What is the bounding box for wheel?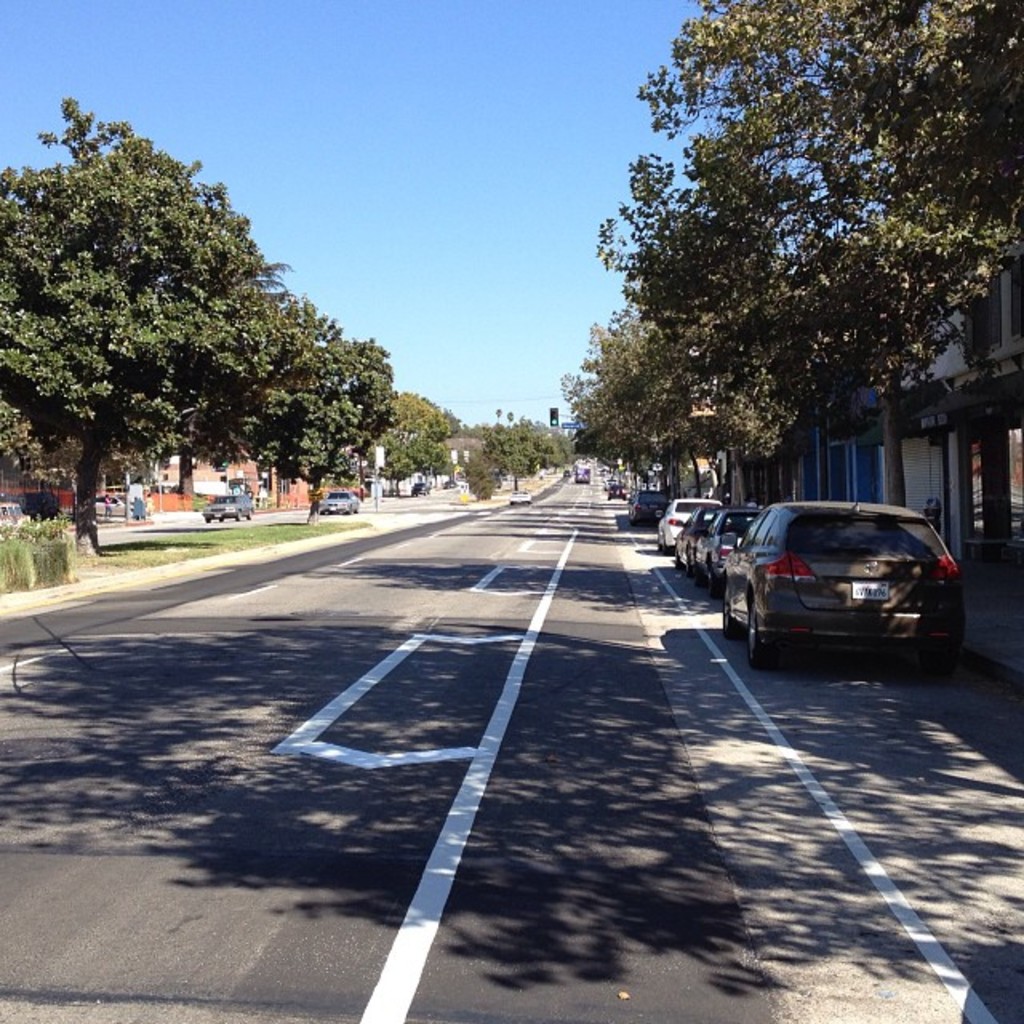
[left=722, top=576, right=733, bottom=640].
